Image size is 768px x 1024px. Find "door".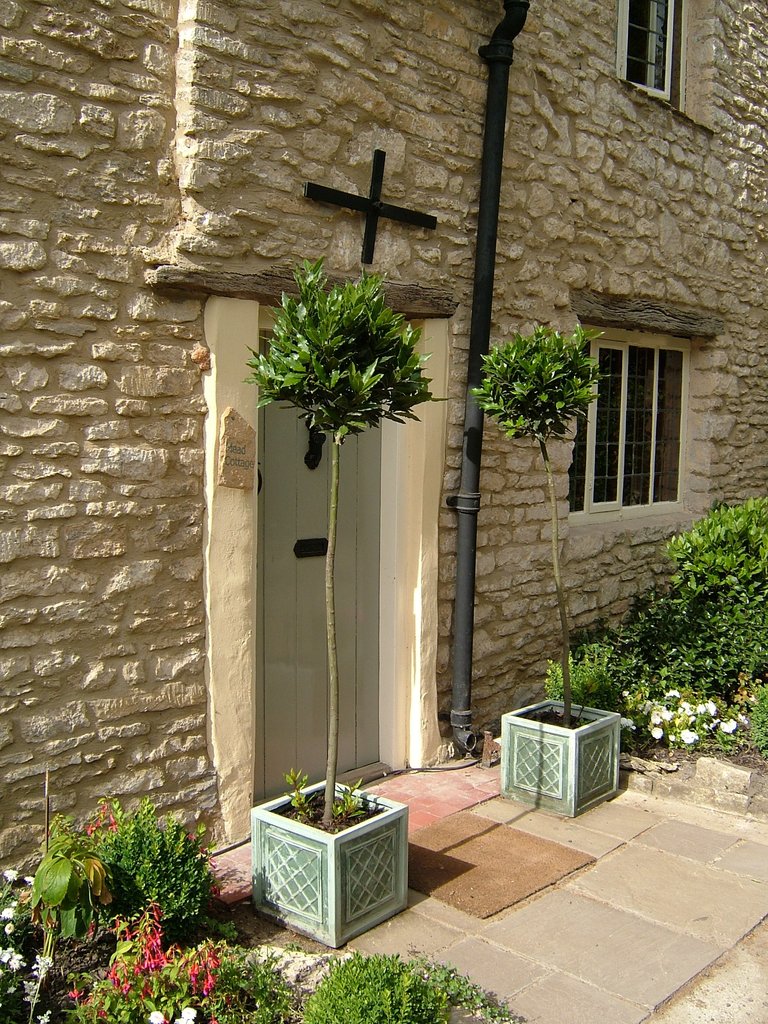
bbox=(239, 241, 452, 839).
